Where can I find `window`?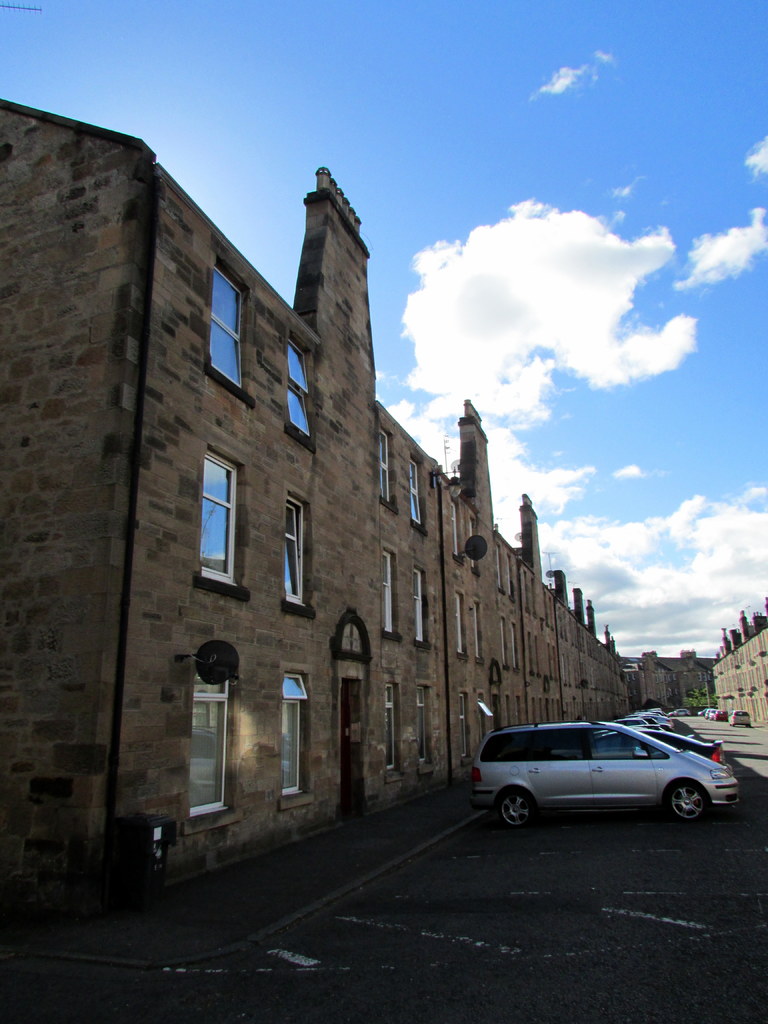
You can find it at x1=410 y1=463 x2=440 y2=524.
